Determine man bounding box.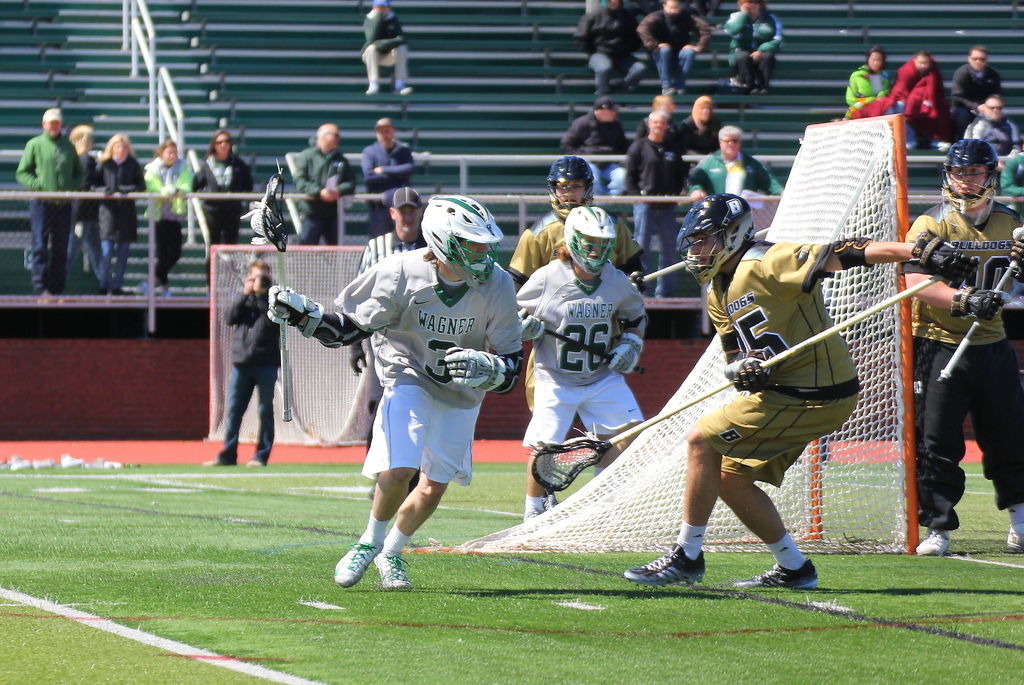
Determined: {"x1": 360, "y1": 1, "x2": 417, "y2": 96}.
